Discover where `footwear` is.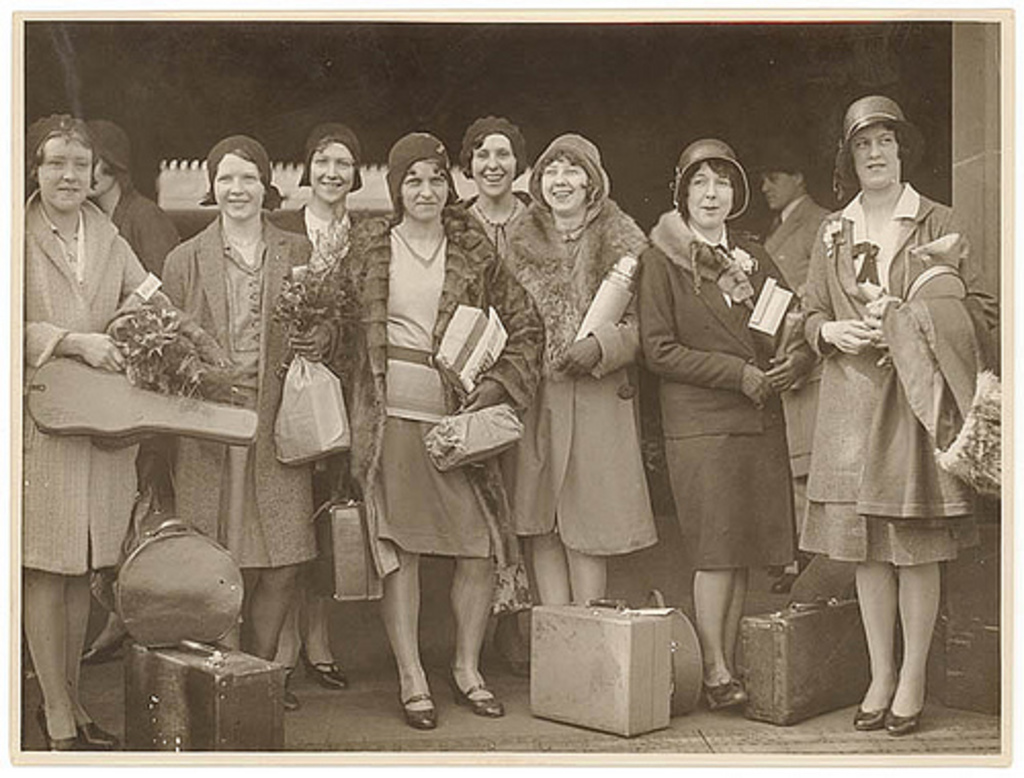
Discovered at x1=80, y1=631, x2=131, y2=665.
